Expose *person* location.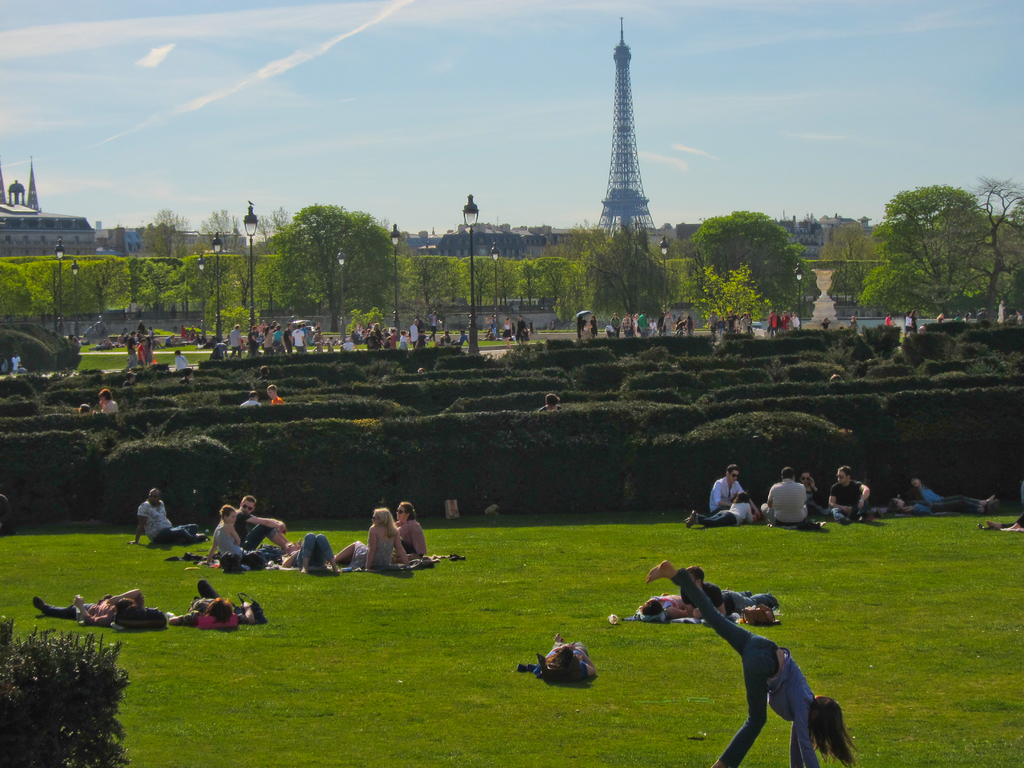
Exposed at select_region(172, 347, 189, 369).
